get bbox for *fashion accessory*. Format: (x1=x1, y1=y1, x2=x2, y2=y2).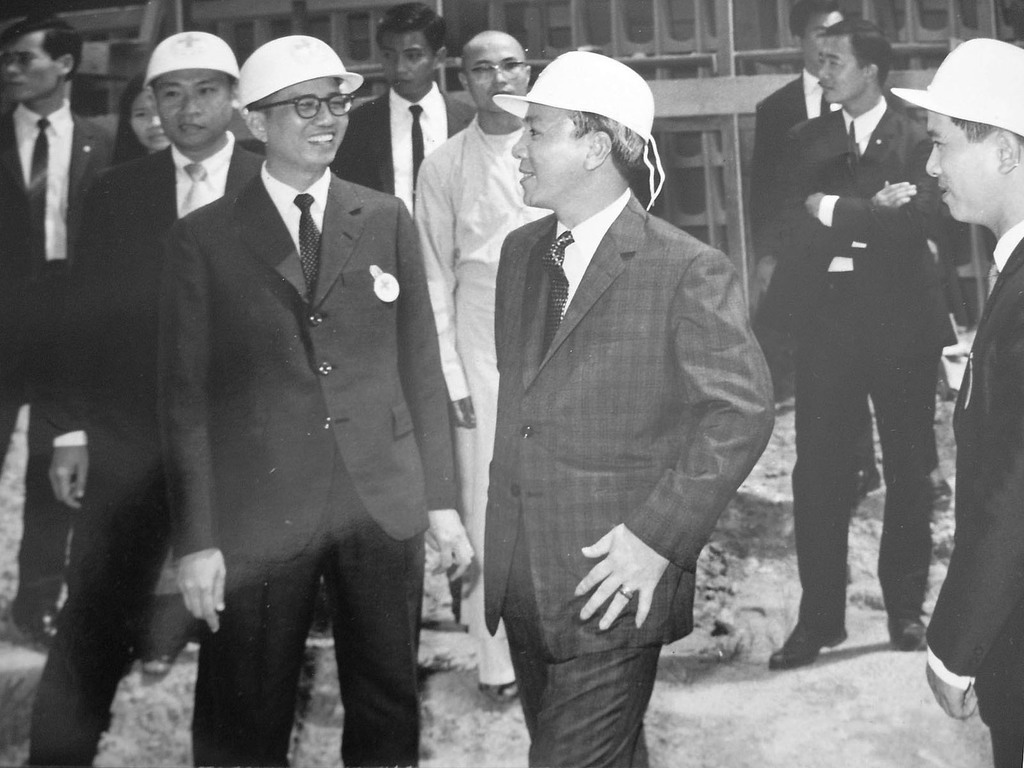
(x1=819, y1=95, x2=832, y2=118).
